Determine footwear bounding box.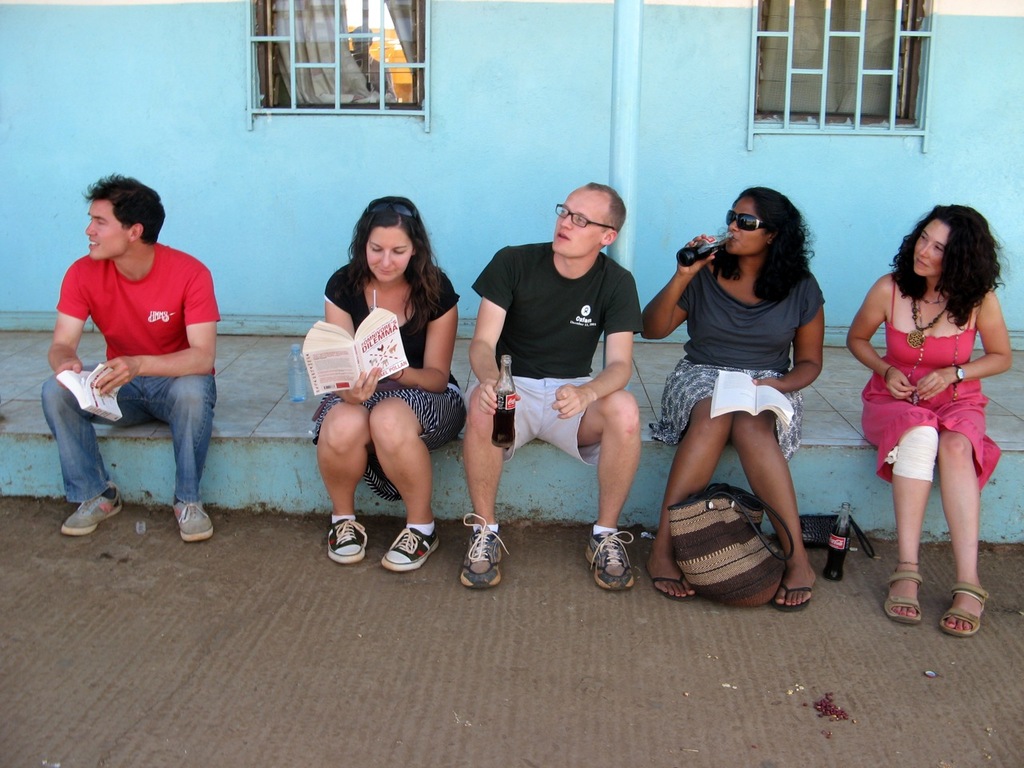
Determined: left=774, top=566, right=834, bottom=614.
